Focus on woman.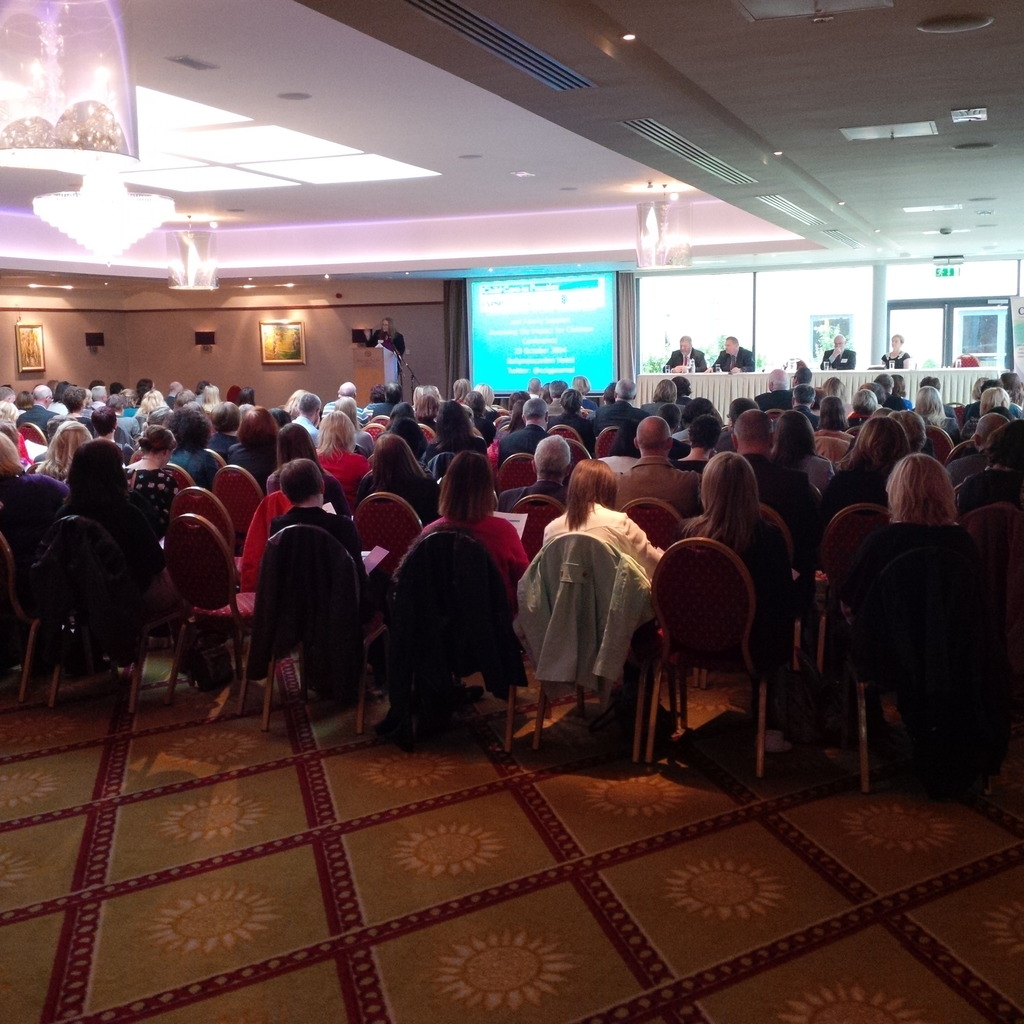
Focused at {"x1": 134, "y1": 388, "x2": 177, "y2": 425}.
